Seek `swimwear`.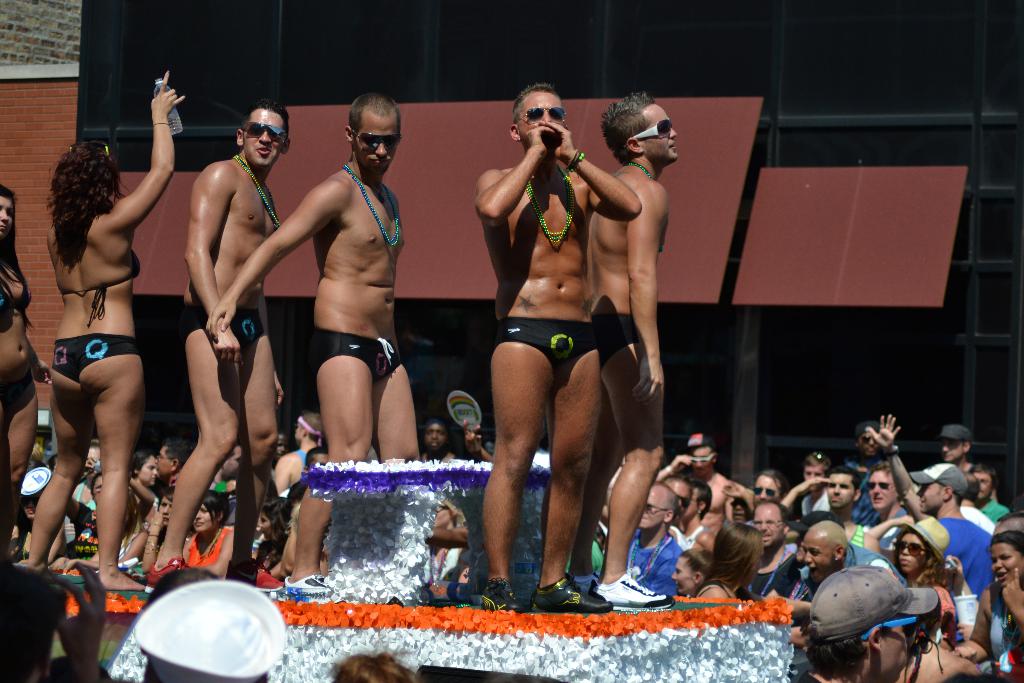
591/310/642/363.
